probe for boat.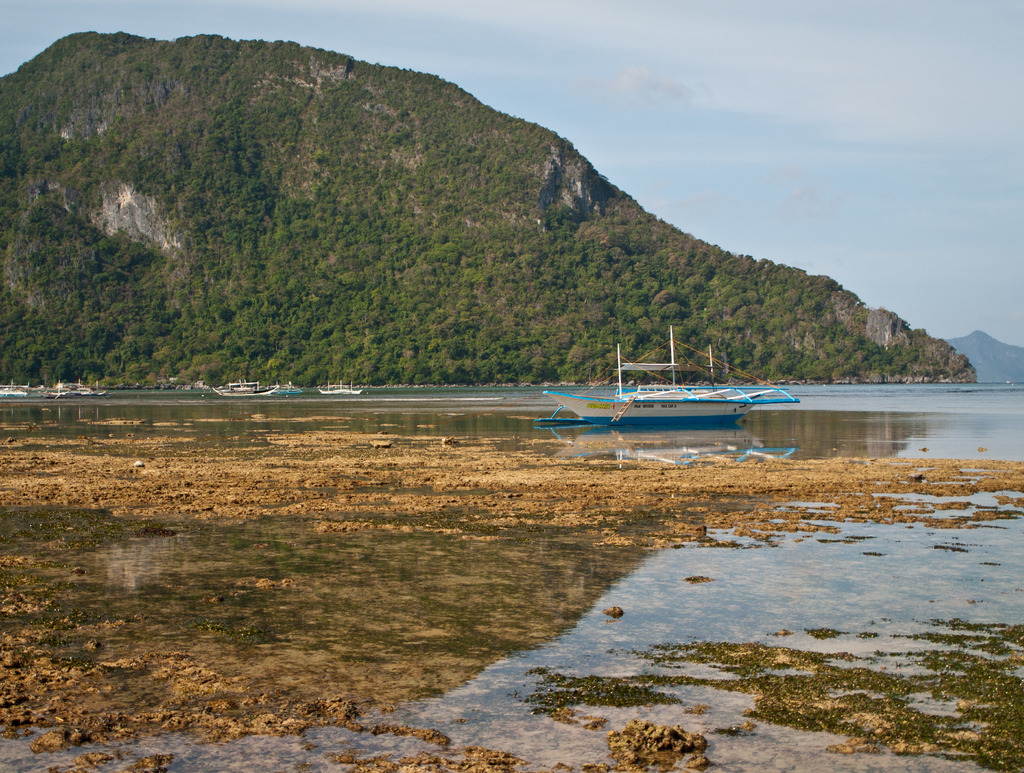
Probe result: crop(92, 378, 105, 398).
